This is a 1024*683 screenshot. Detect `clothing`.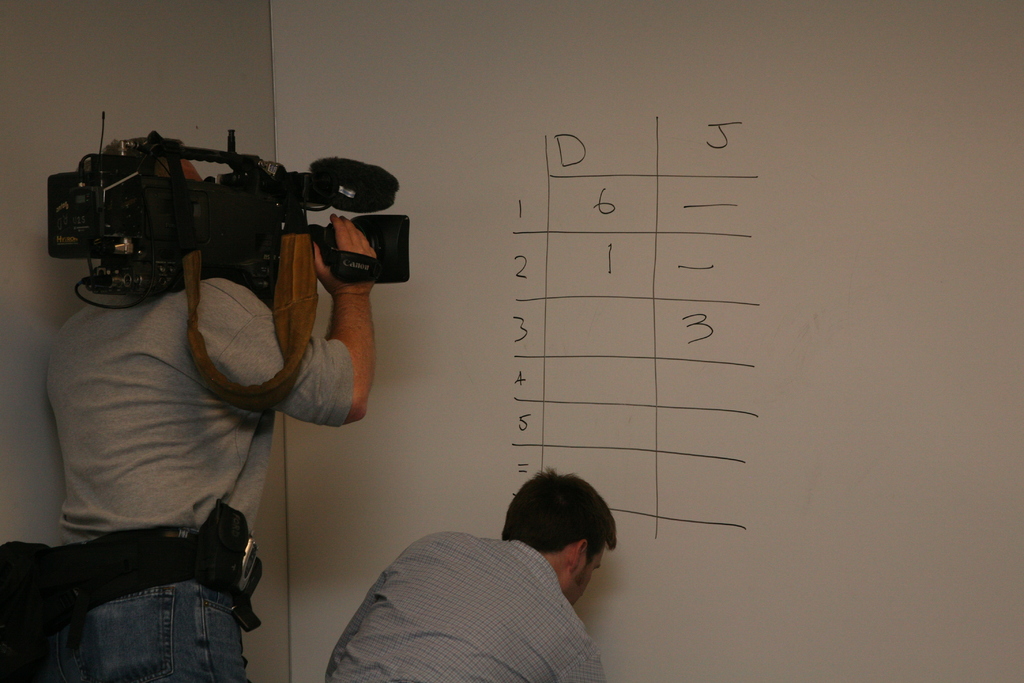
box(49, 277, 352, 682).
